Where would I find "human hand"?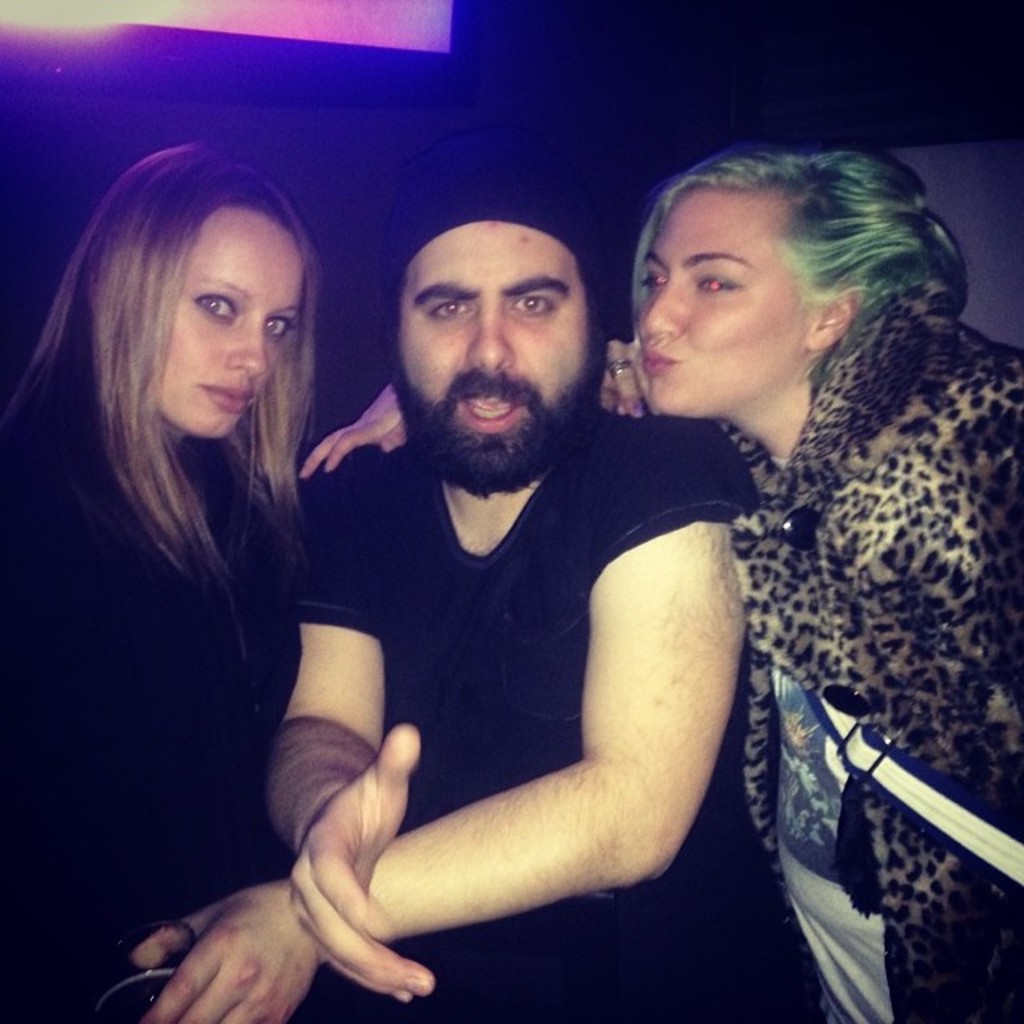
At select_region(592, 338, 666, 422).
